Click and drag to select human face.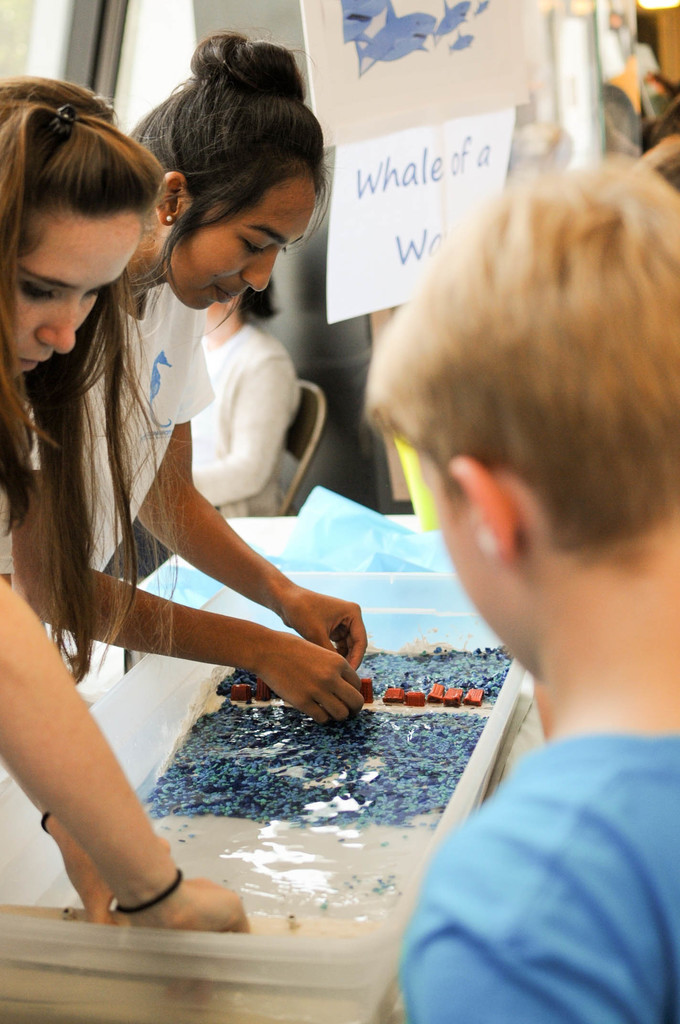
Selection: 162/178/314/310.
